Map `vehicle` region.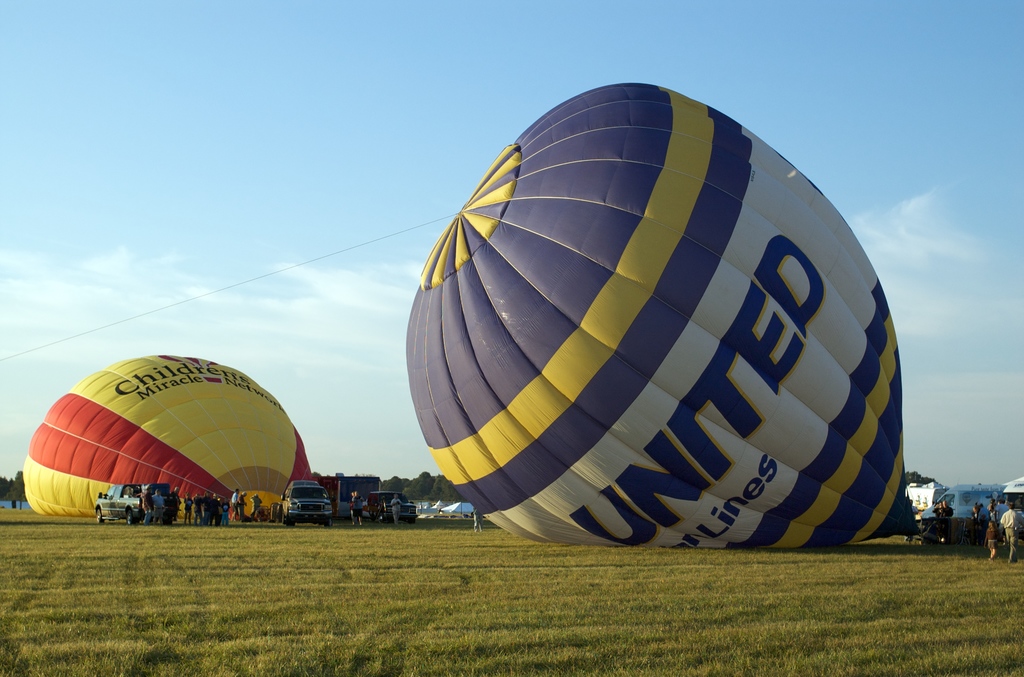
Mapped to locate(281, 478, 333, 527).
